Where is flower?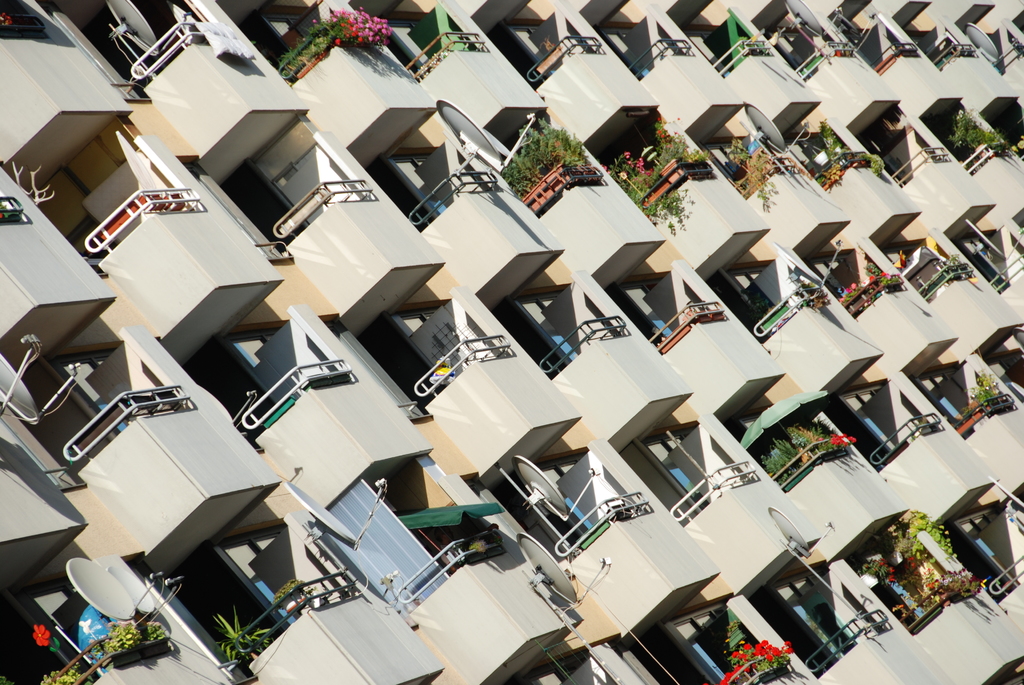
box=[312, 15, 315, 24].
